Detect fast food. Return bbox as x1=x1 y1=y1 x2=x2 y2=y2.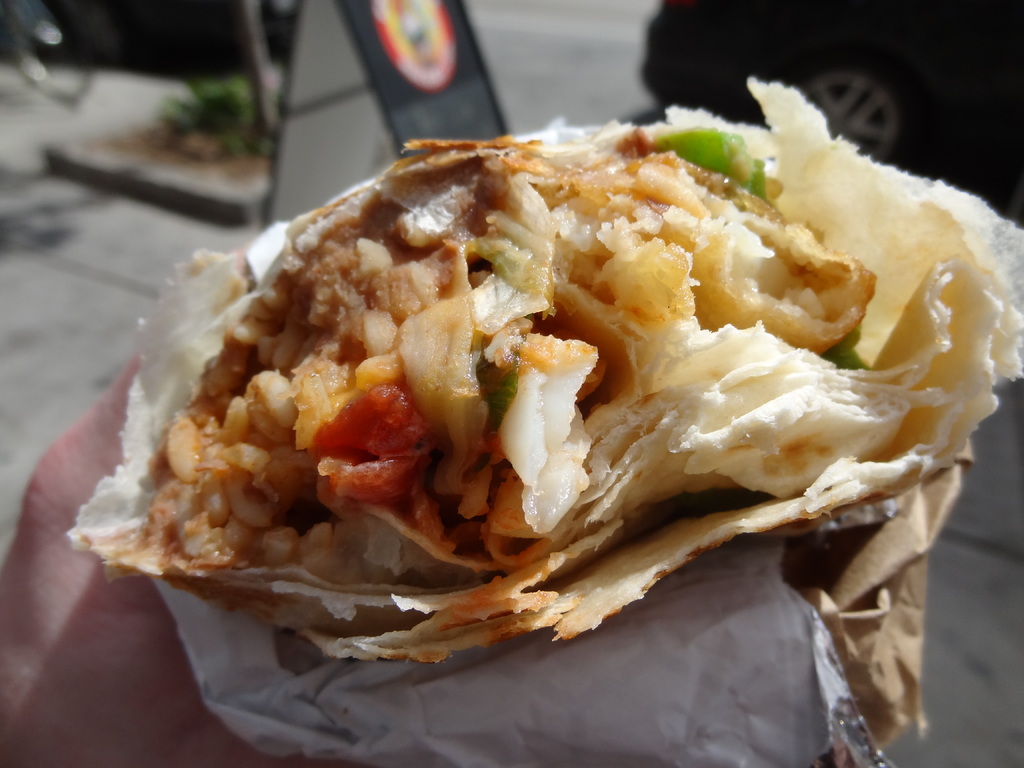
x1=36 y1=93 x2=998 y2=696.
